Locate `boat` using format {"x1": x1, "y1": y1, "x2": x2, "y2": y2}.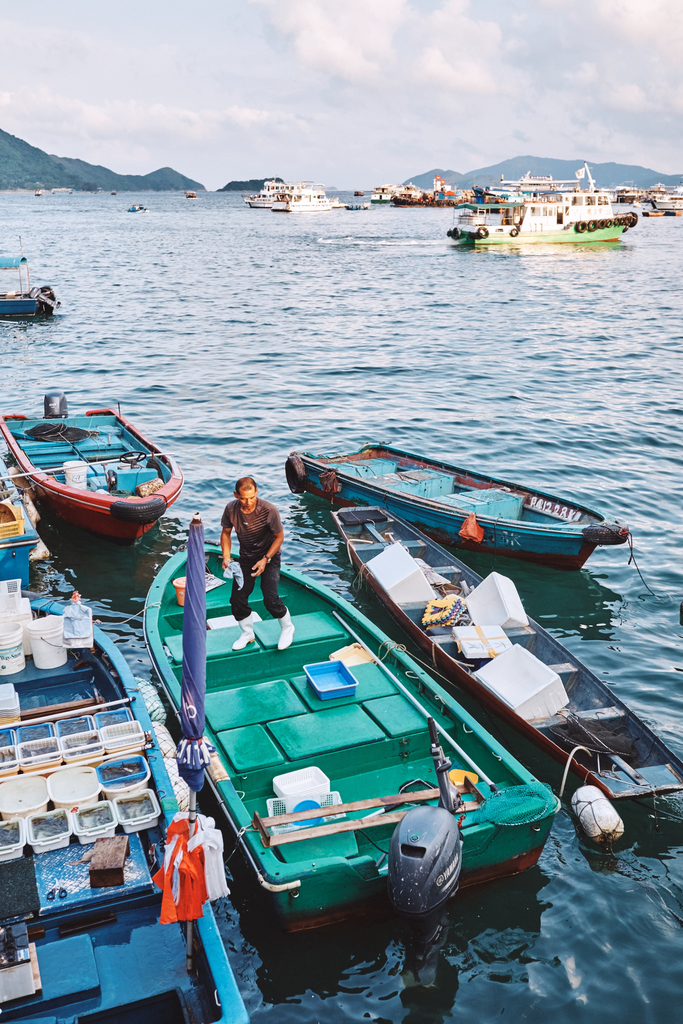
{"x1": 124, "y1": 205, "x2": 141, "y2": 216}.
